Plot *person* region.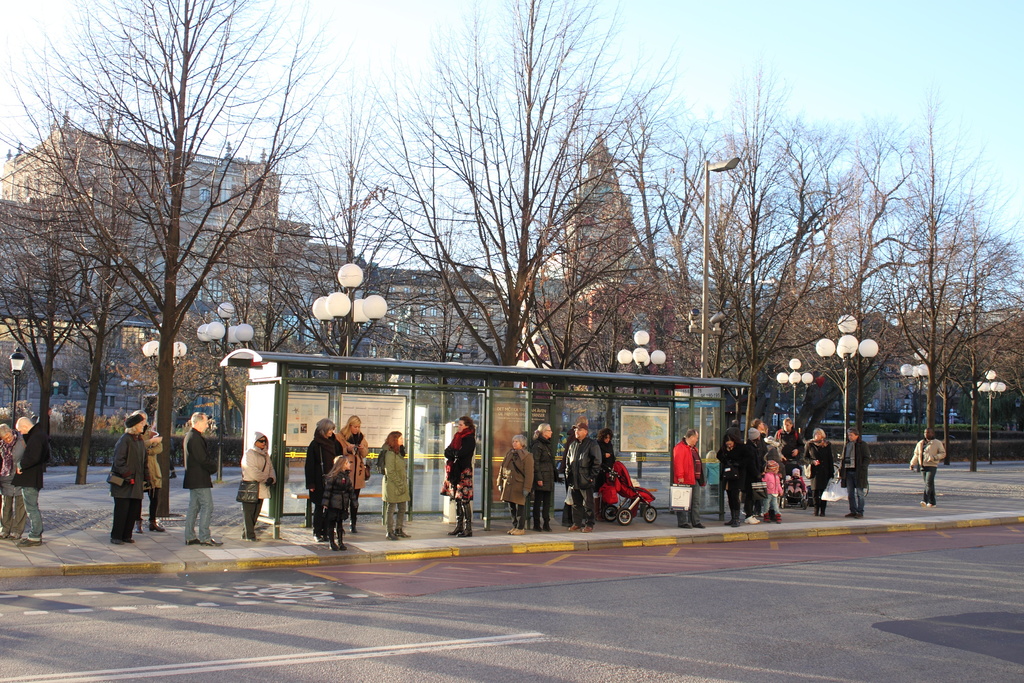
Plotted at locate(337, 418, 371, 529).
